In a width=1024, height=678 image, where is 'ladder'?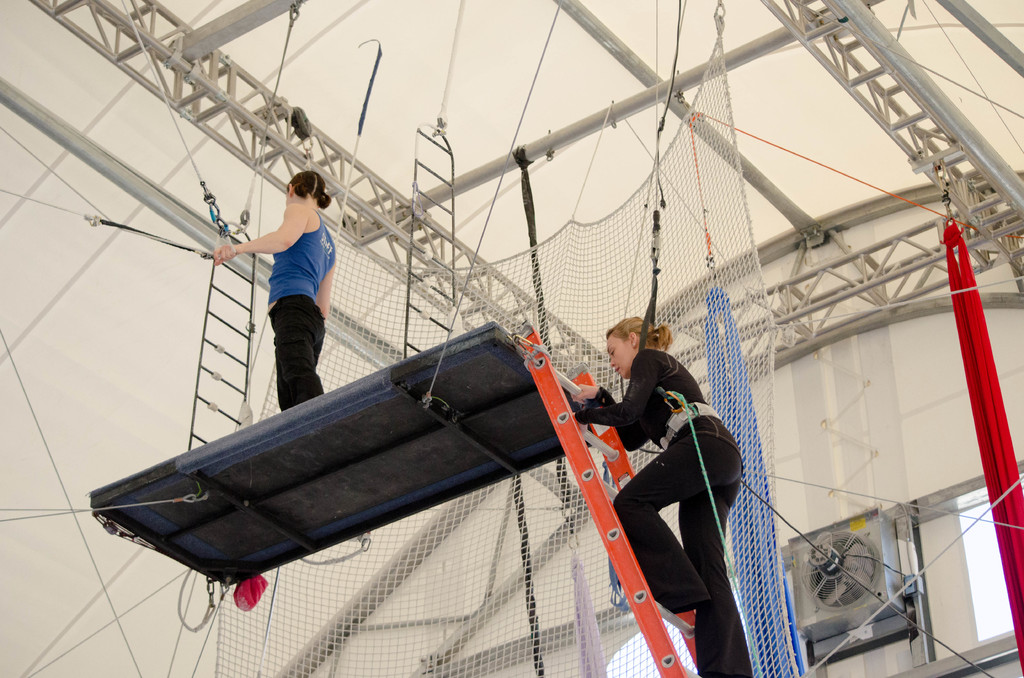
400,123,455,358.
